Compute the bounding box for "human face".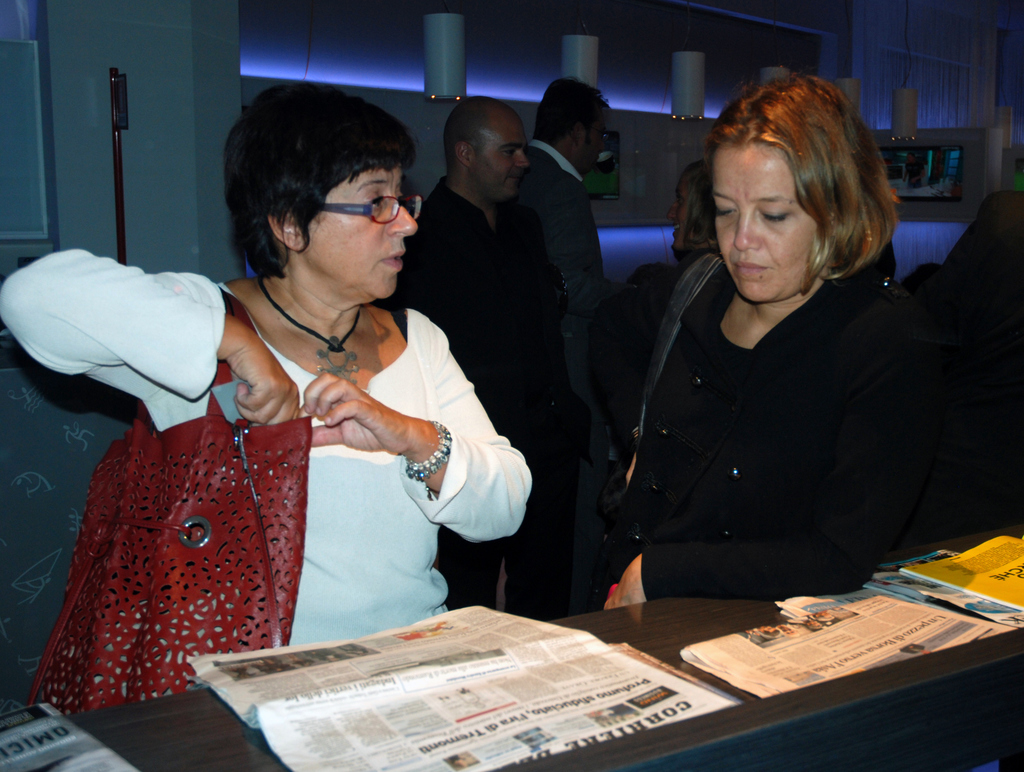
detection(712, 144, 815, 302).
